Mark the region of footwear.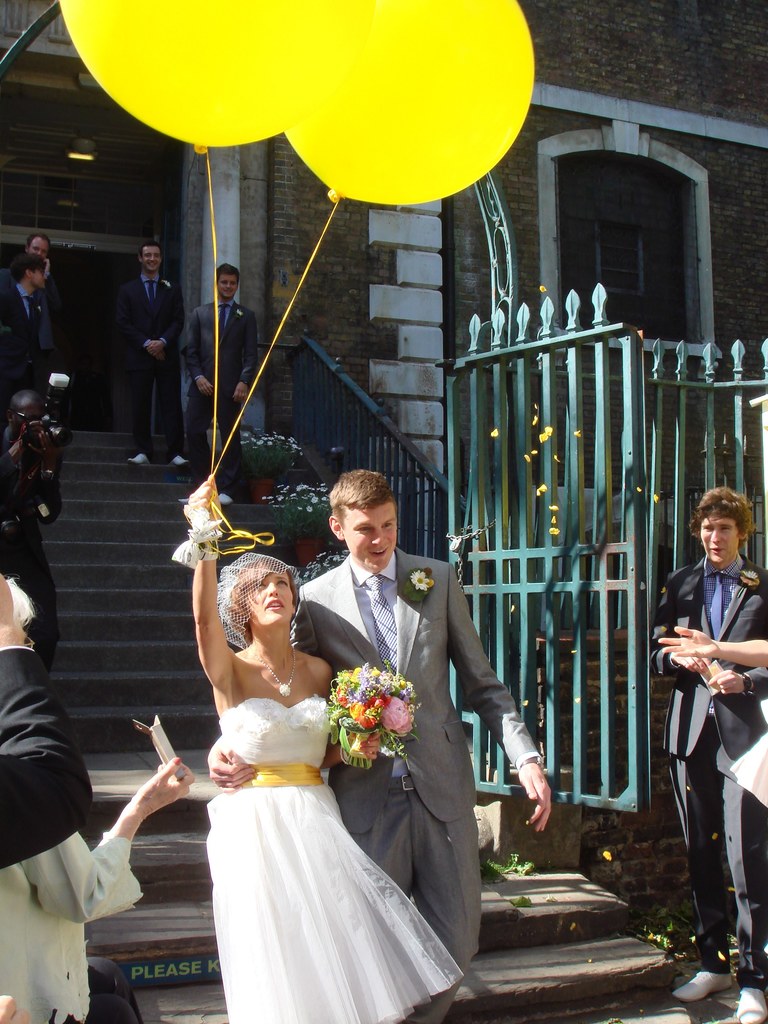
Region: pyautogui.locateOnScreen(125, 449, 151, 470).
